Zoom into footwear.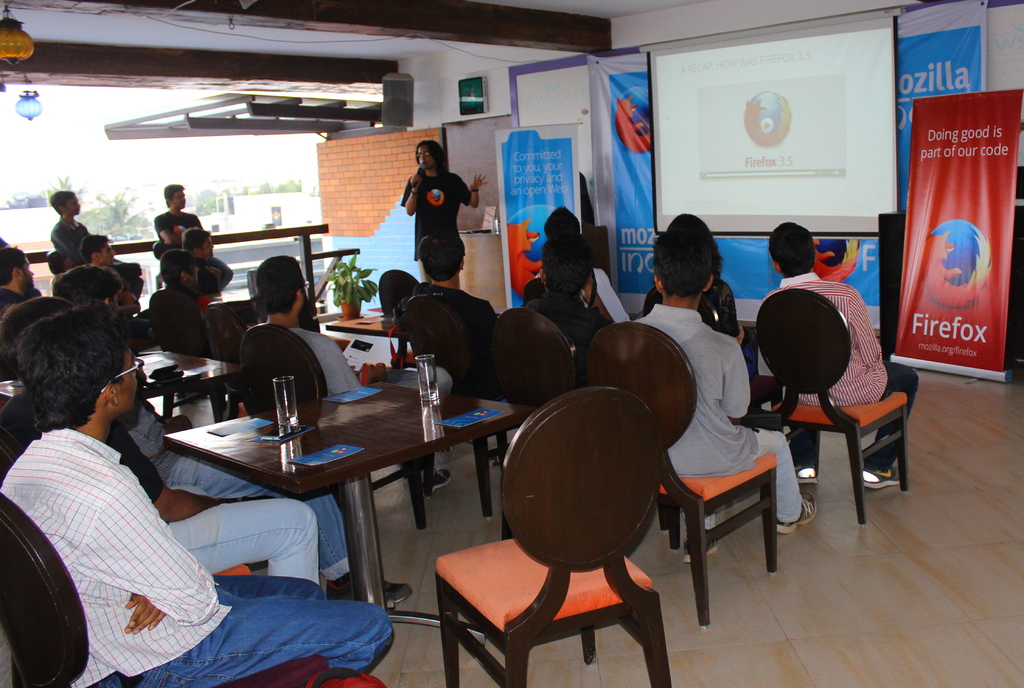
Zoom target: 862:464:908:484.
